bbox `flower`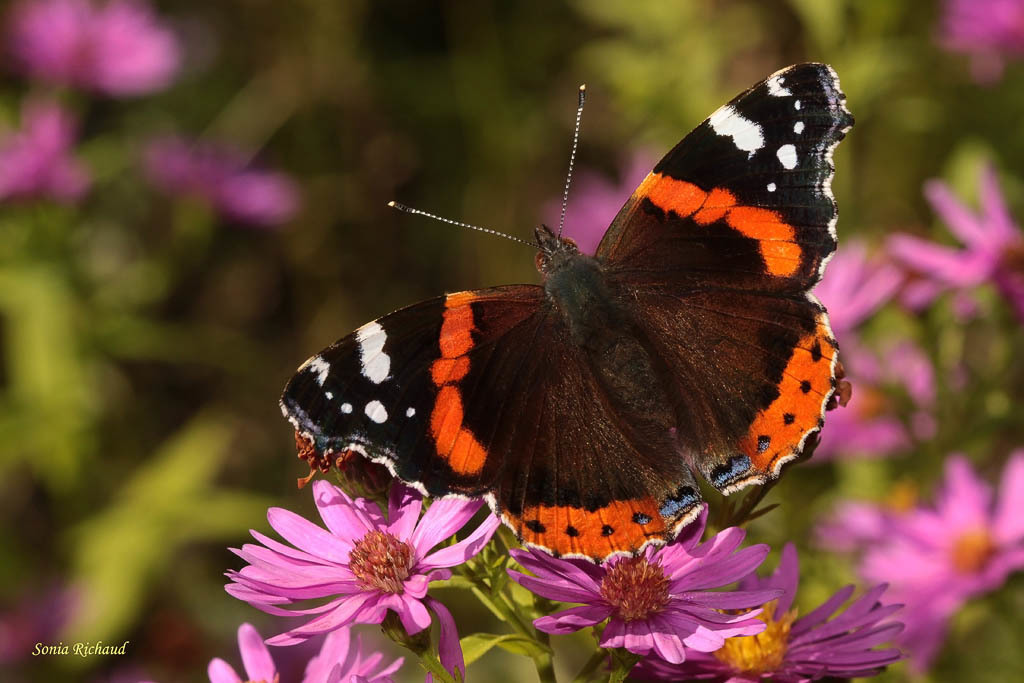
[236,500,493,653]
